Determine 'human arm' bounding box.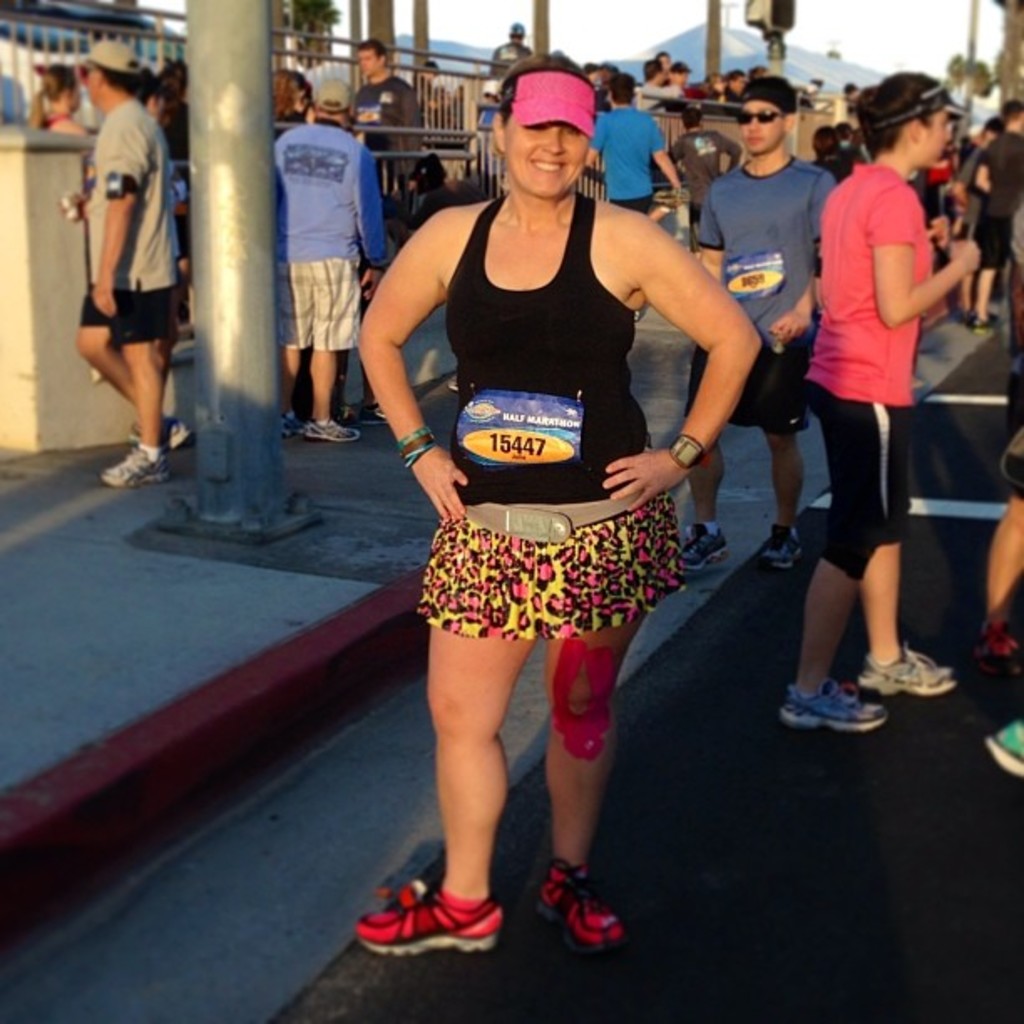
Determined: (left=398, top=80, right=428, bottom=186).
